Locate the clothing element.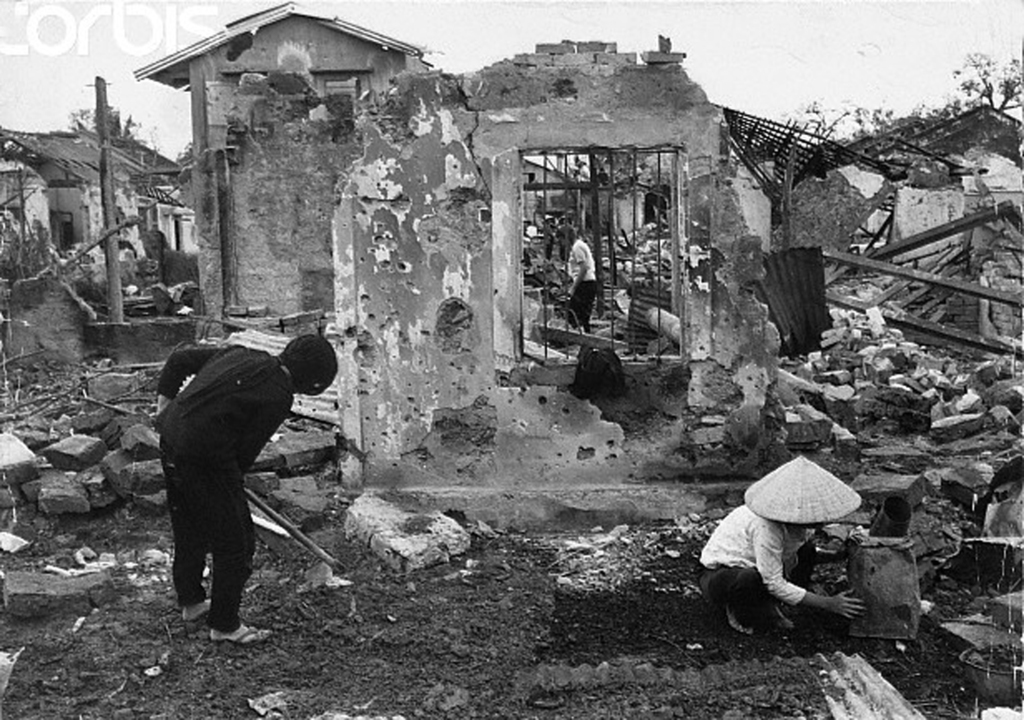
Element bbox: region(153, 332, 287, 646).
